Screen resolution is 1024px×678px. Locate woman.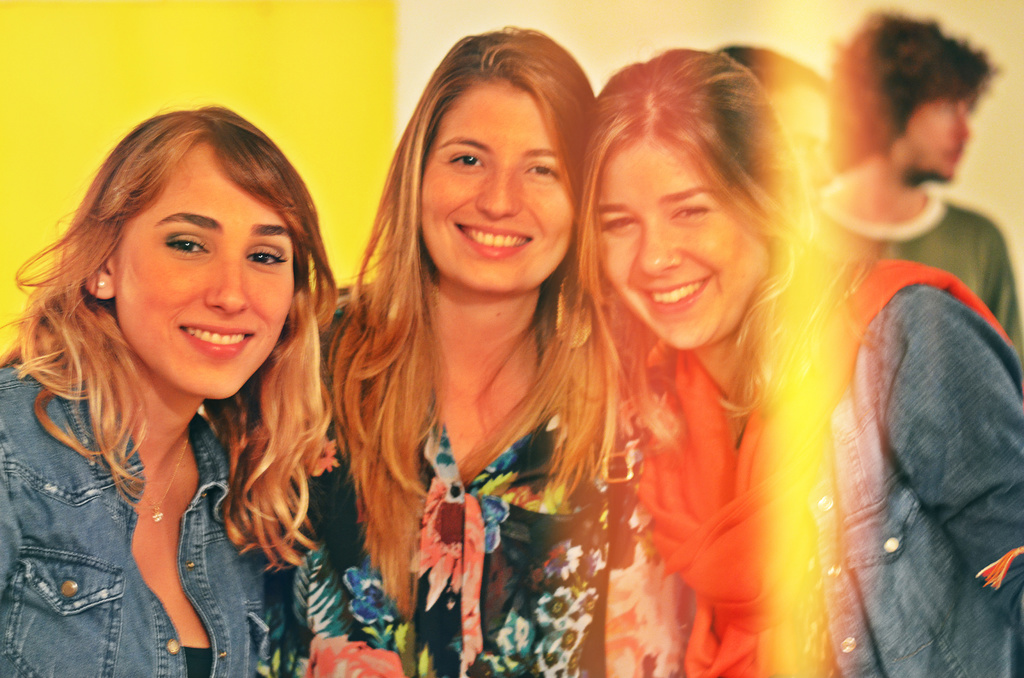
pyautogui.locateOnScreen(208, 19, 687, 677).
